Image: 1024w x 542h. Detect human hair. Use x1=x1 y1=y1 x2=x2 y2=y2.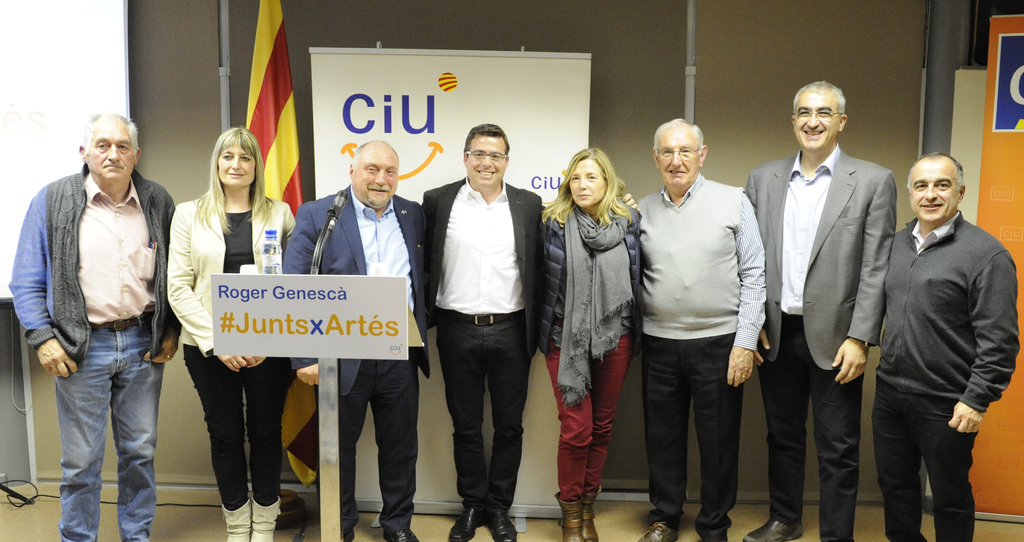
x1=195 y1=126 x2=273 y2=235.
